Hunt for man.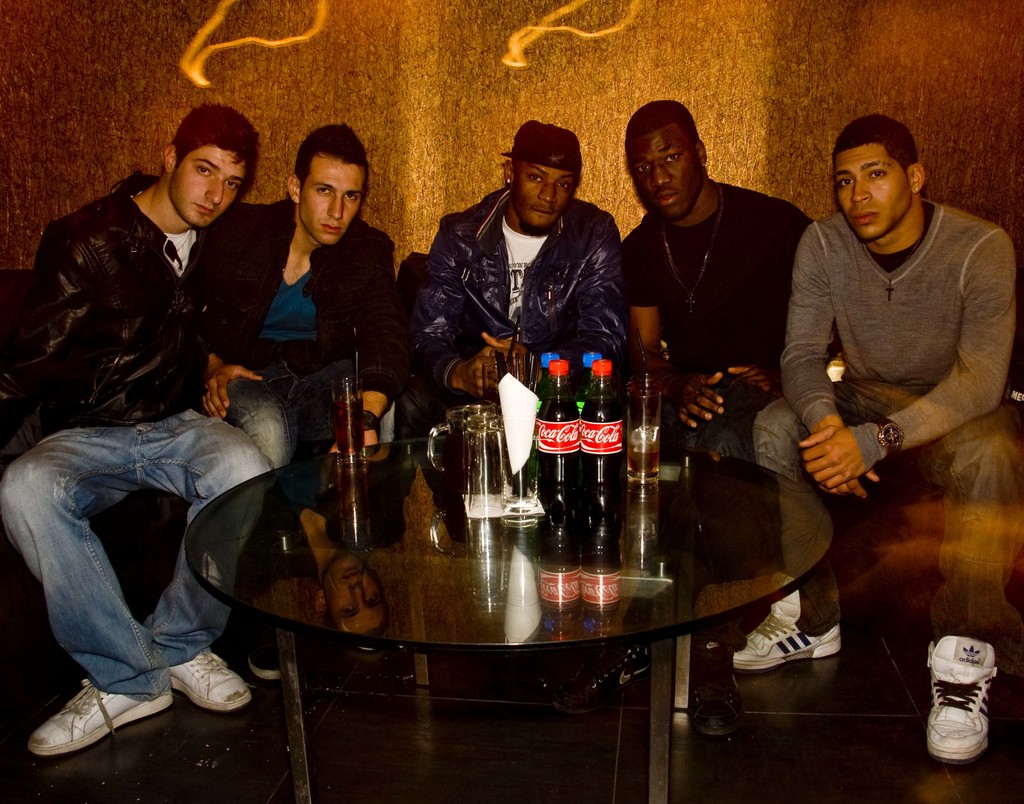
Hunted down at <region>10, 96, 291, 759</region>.
